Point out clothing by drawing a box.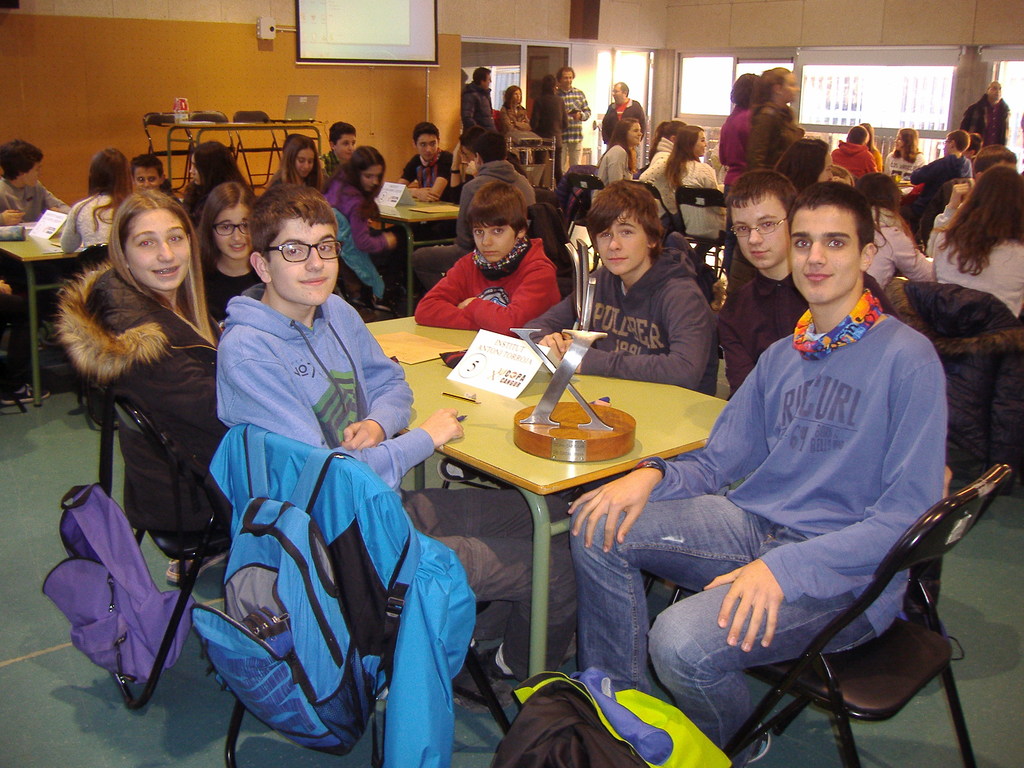
left=639, top=140, right=678, bottom=220.
